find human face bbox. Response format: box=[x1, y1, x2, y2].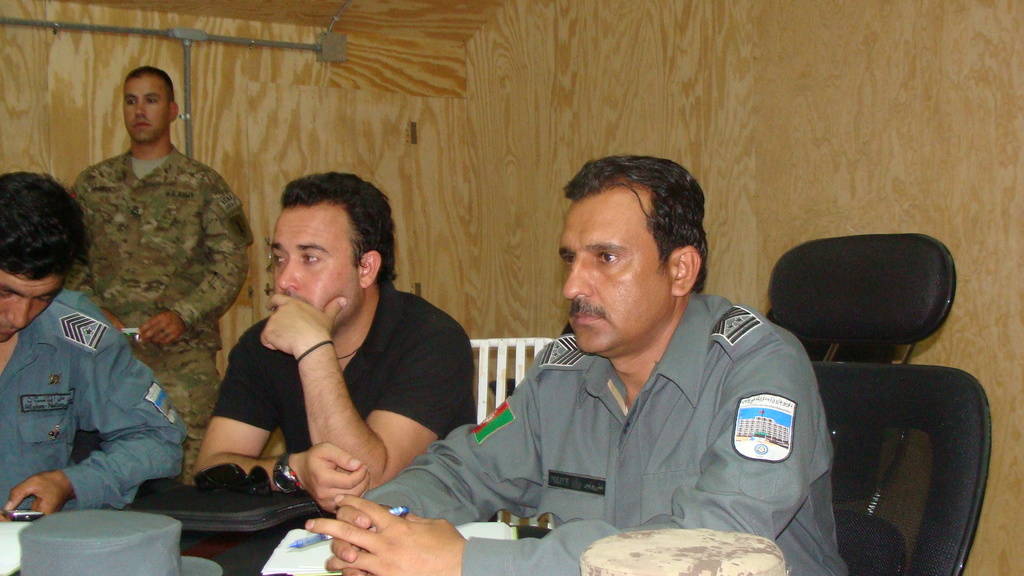
box=[0, 269, 72, 342].
